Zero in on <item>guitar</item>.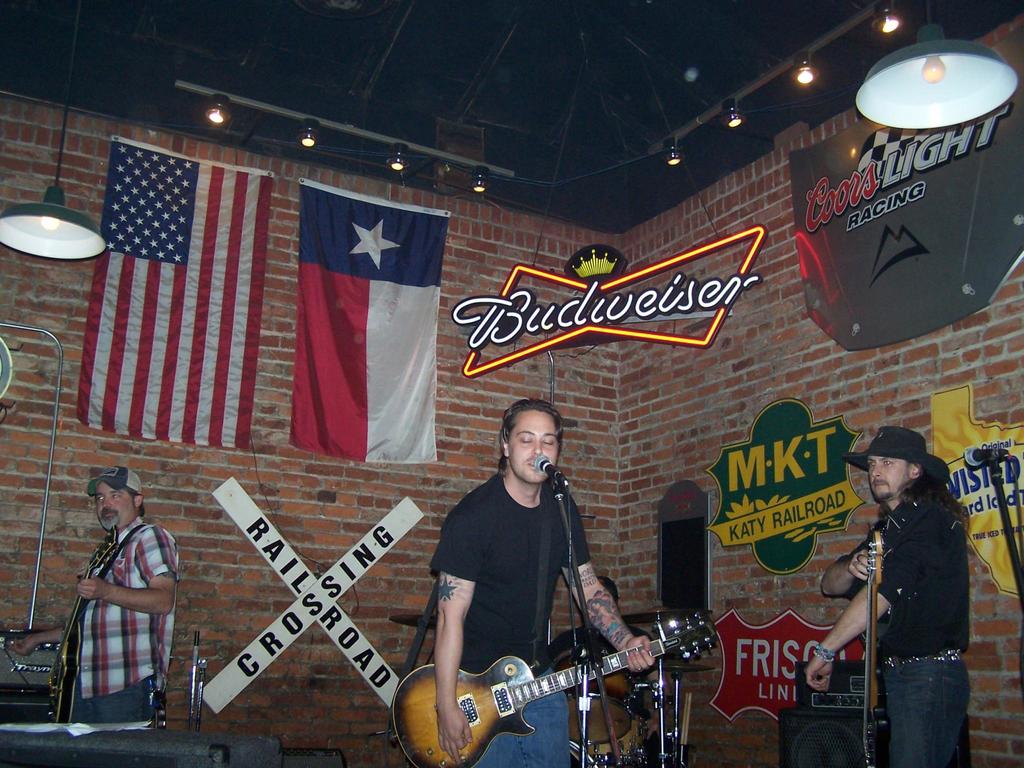
Zeroed in: box=[389, 620, 713, 755].
